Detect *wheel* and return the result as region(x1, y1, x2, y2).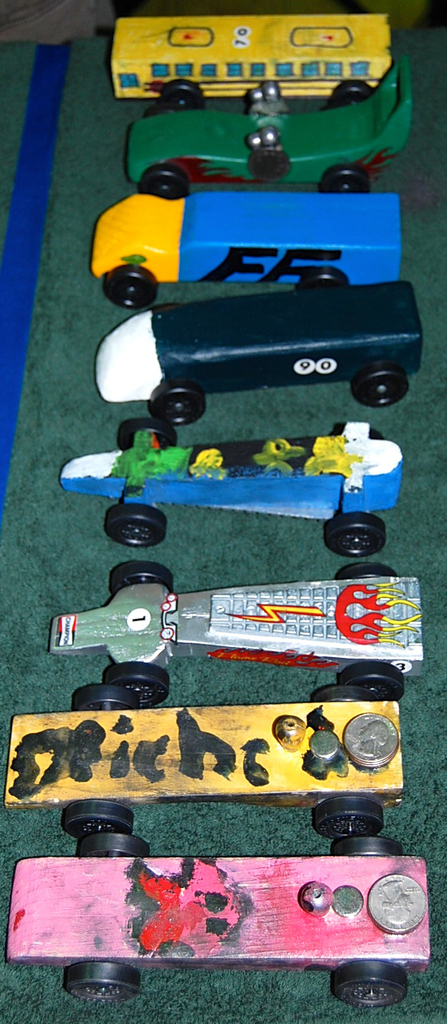
region(164, 78, 206, 105).
